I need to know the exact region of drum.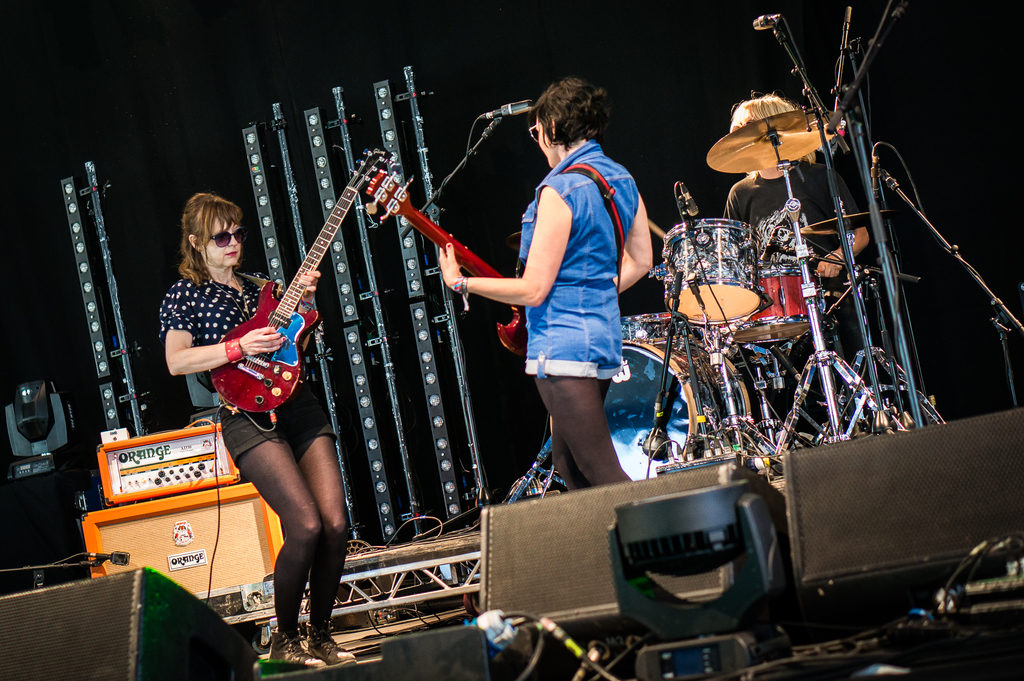
Region: 723 263 831 344.
